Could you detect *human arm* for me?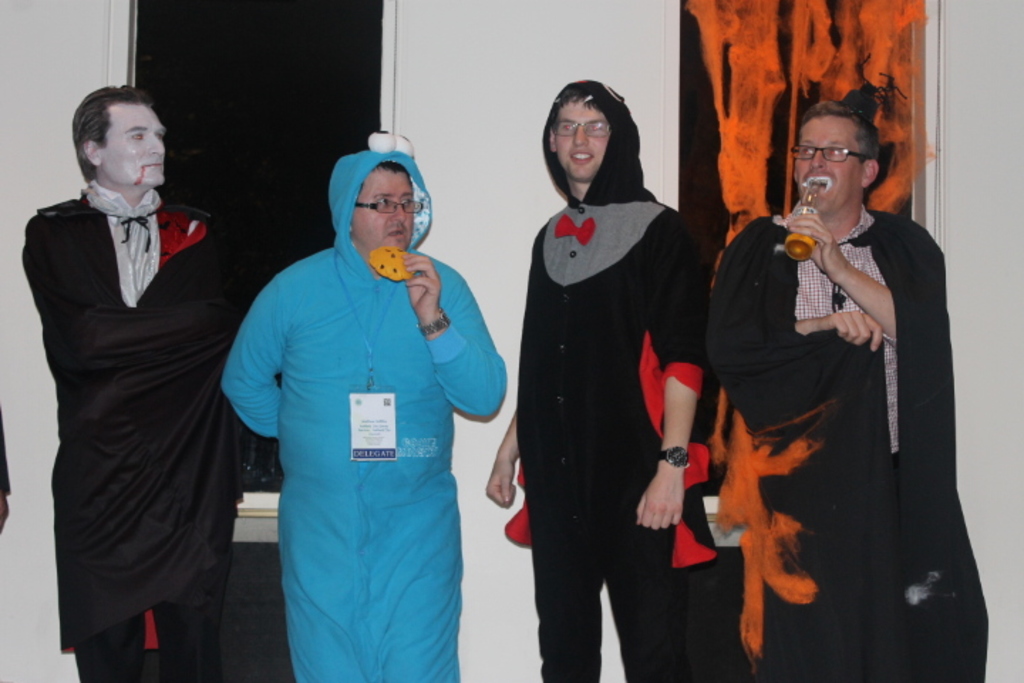
Detection result: x1=387, y1=249, x2=499, y2=430.
